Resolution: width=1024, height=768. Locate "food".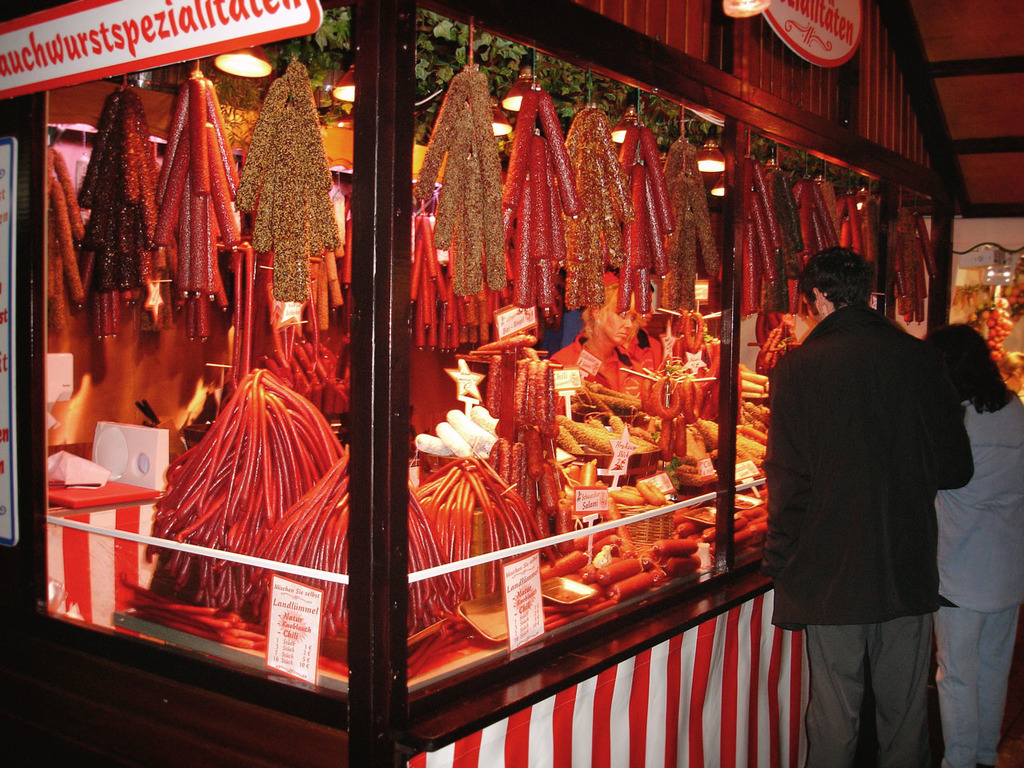
BBox(594, 554, 650, 595).
